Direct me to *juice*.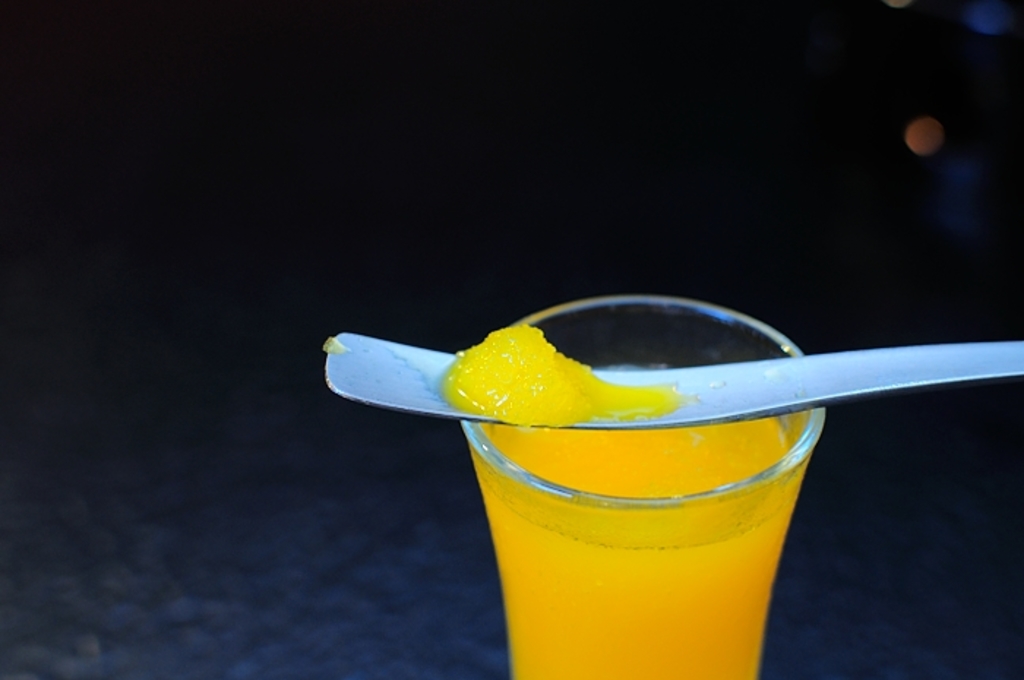
Direction: bbox=[468, 357, 805, 679].
